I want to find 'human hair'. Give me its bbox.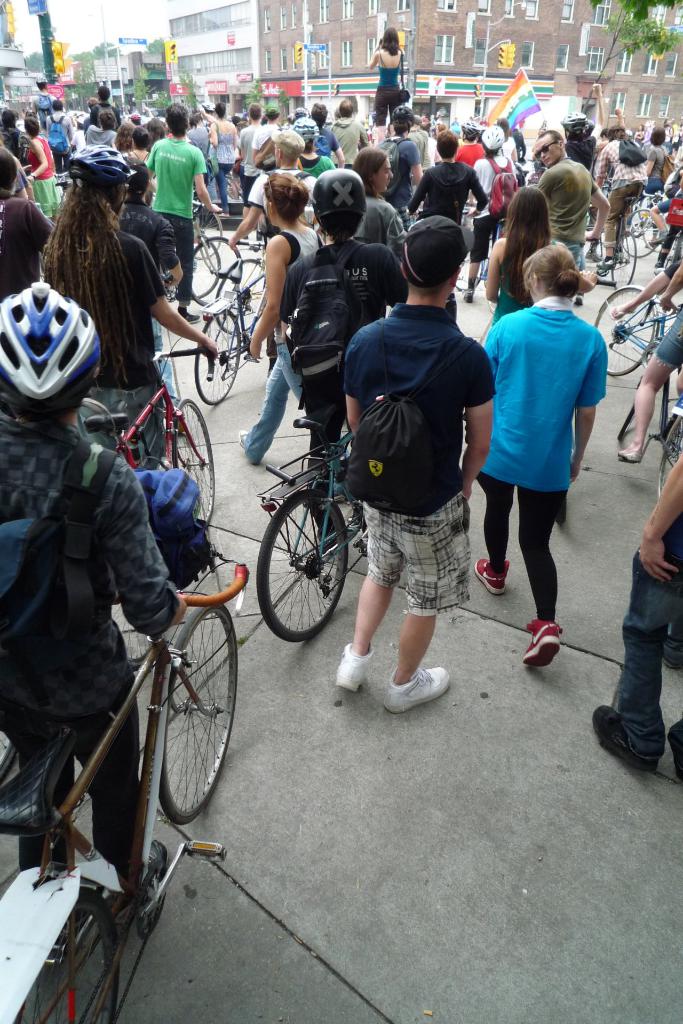
crop(129, 183, 149, 199).
